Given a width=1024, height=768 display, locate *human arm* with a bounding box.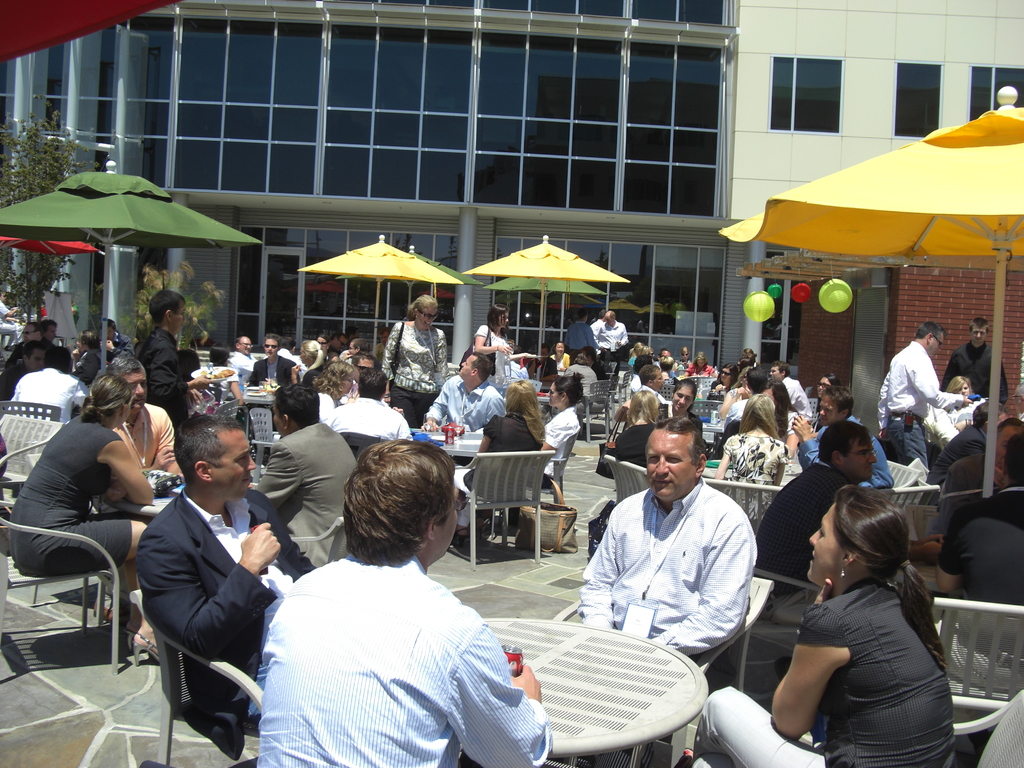
Located: bbox=[96, 440, 154, 509].
